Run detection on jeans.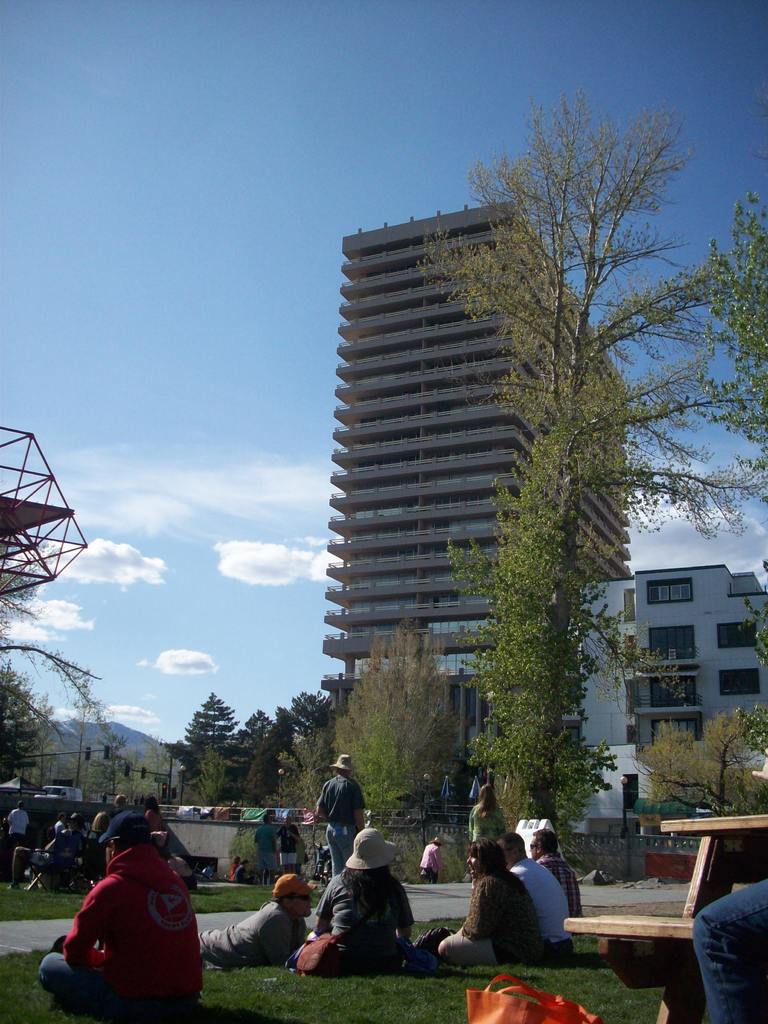
Result: <bbox>326, 824, 346, 879</bbox>.
